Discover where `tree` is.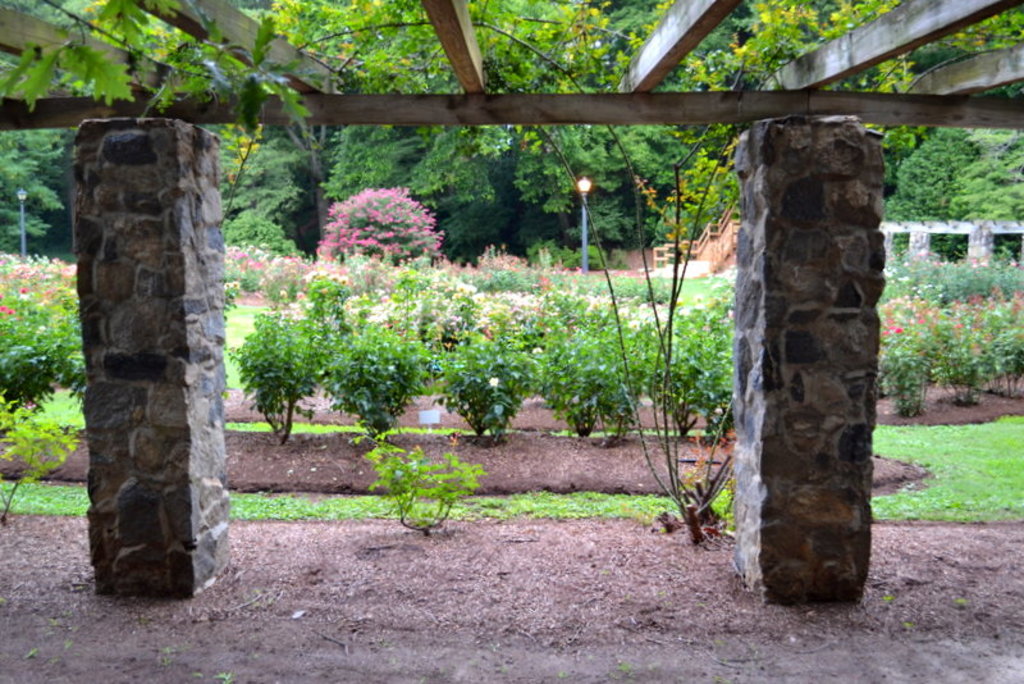
Discovered at select_region(315, 165, 444, 268).
